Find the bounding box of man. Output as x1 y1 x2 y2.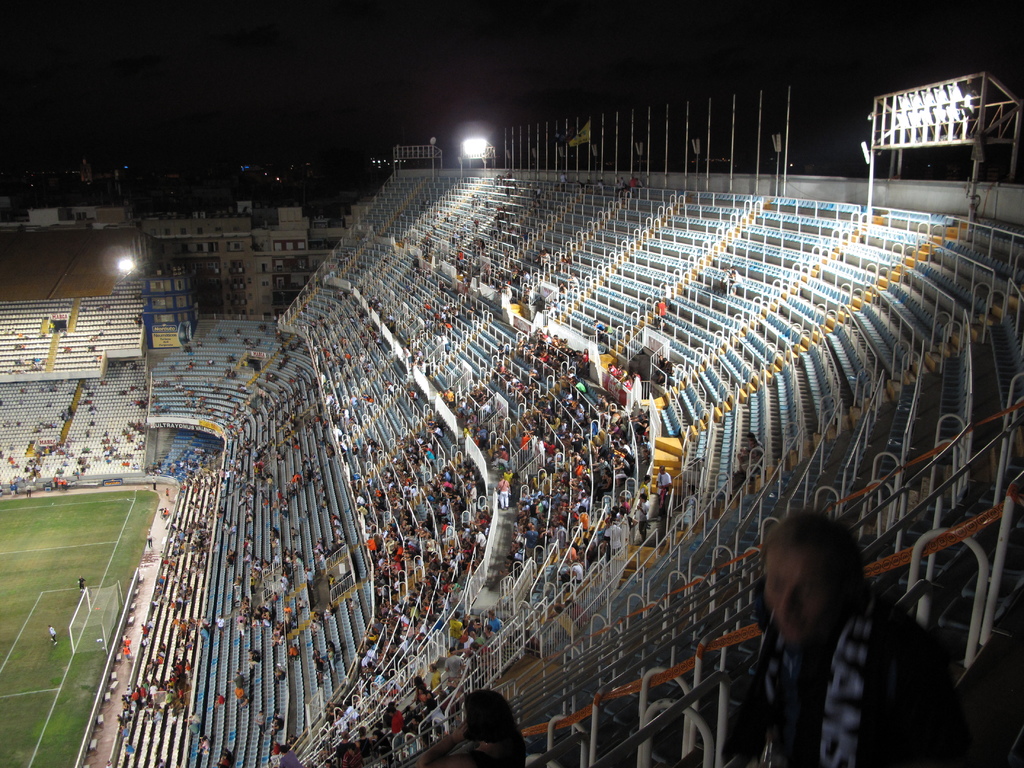
591 458 609 484.
